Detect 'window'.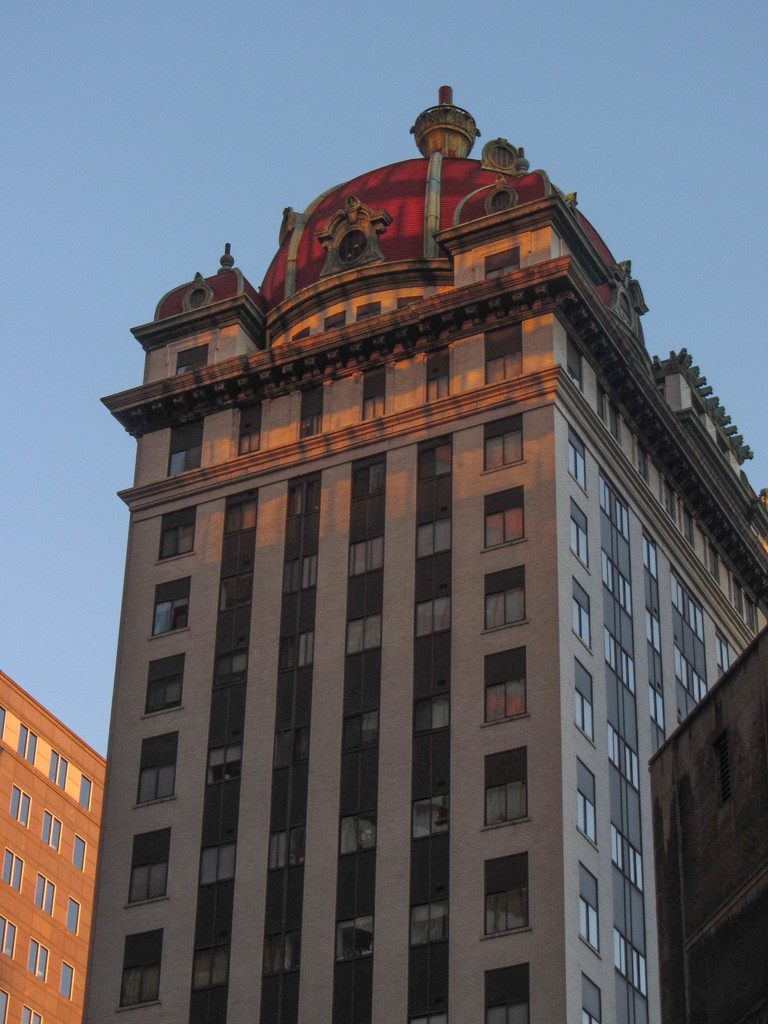
Detected at 480,963,534,1023.
